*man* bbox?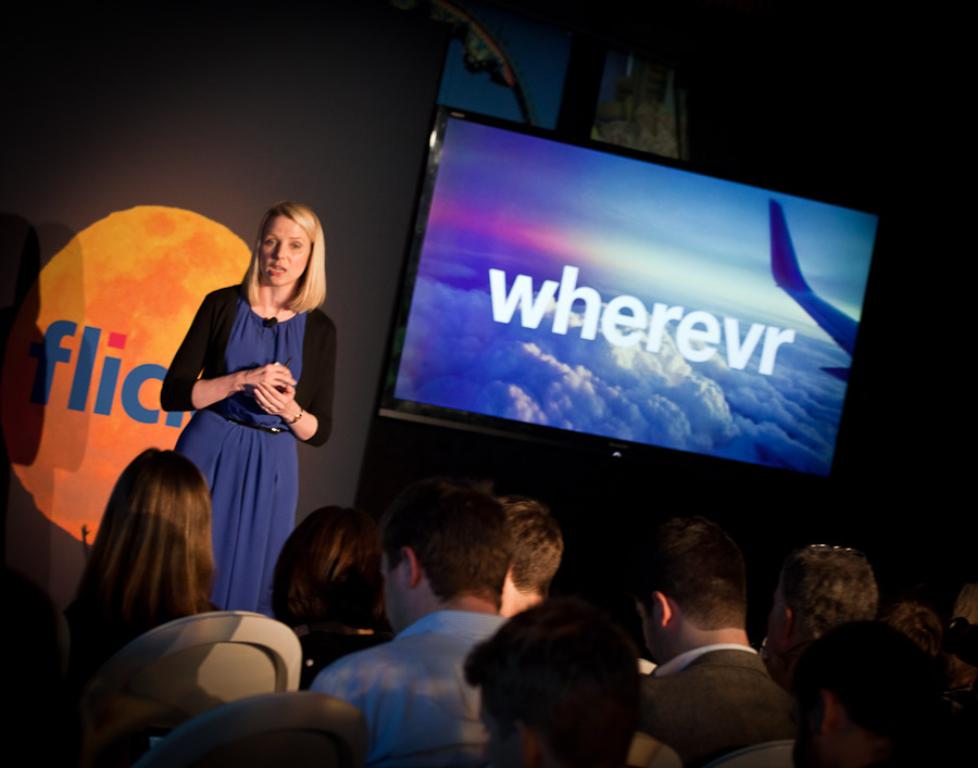
803:629:941:767
